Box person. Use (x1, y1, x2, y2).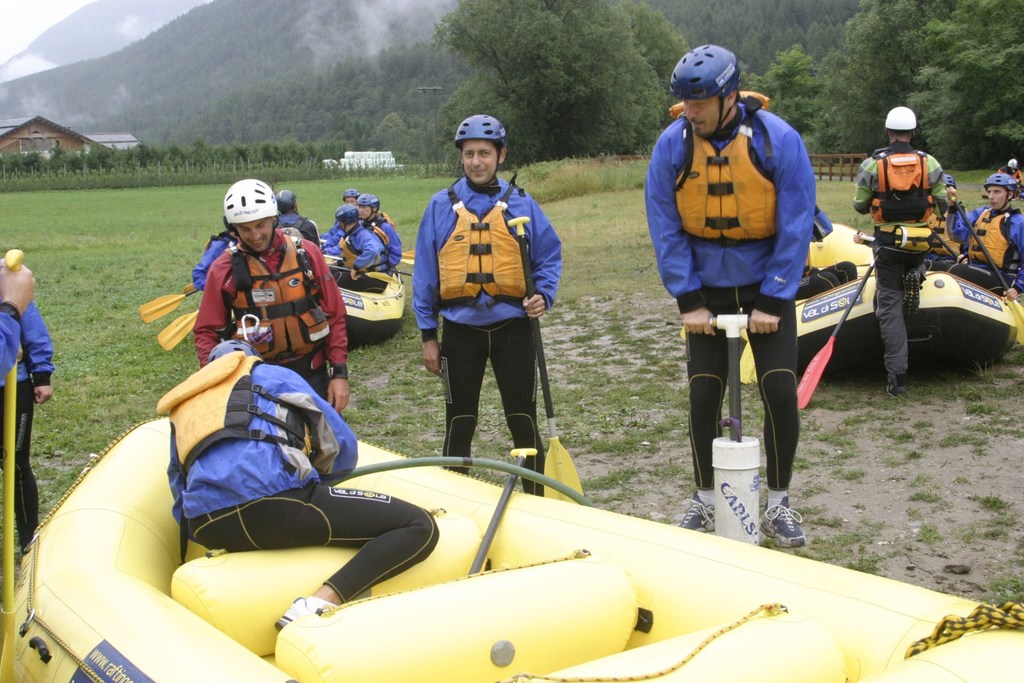
(929, 160, 975, 265).
